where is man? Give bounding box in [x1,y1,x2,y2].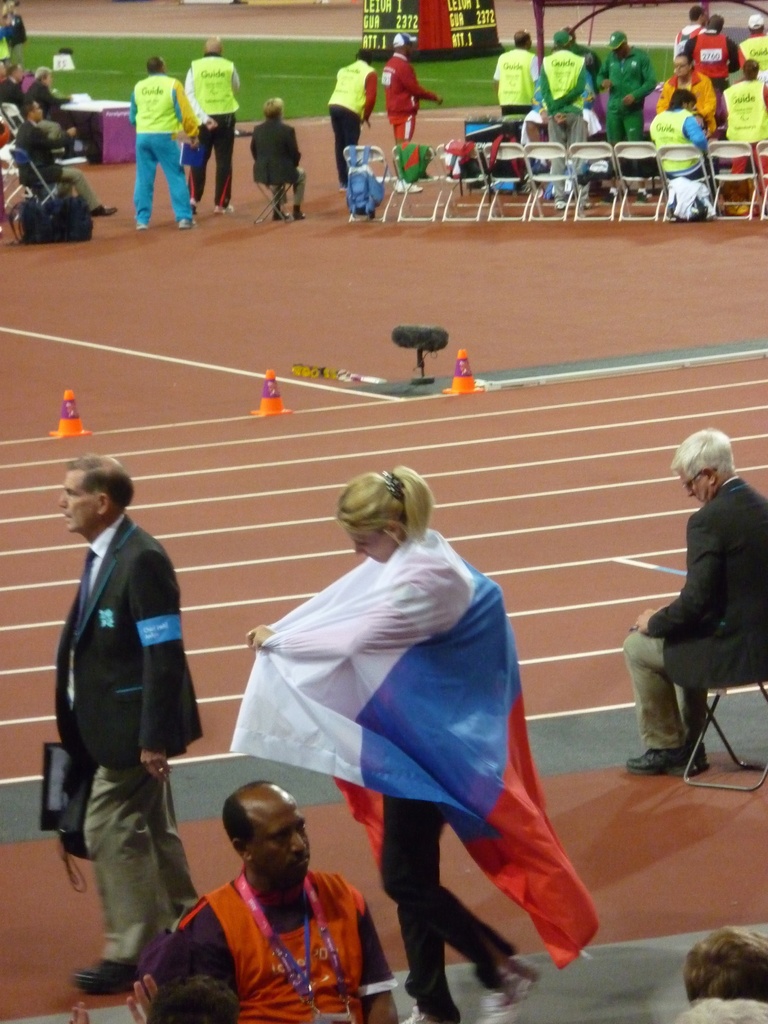
[594,29,659,202].
